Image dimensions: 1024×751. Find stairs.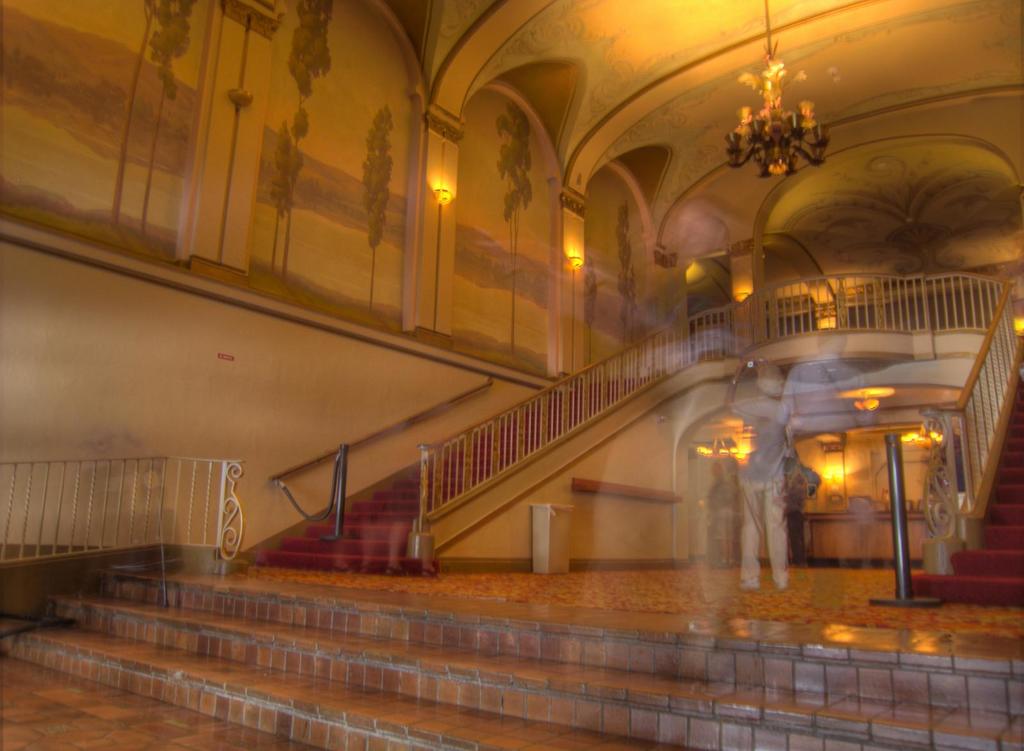
<region>257, 369, 675, 577</region>.
